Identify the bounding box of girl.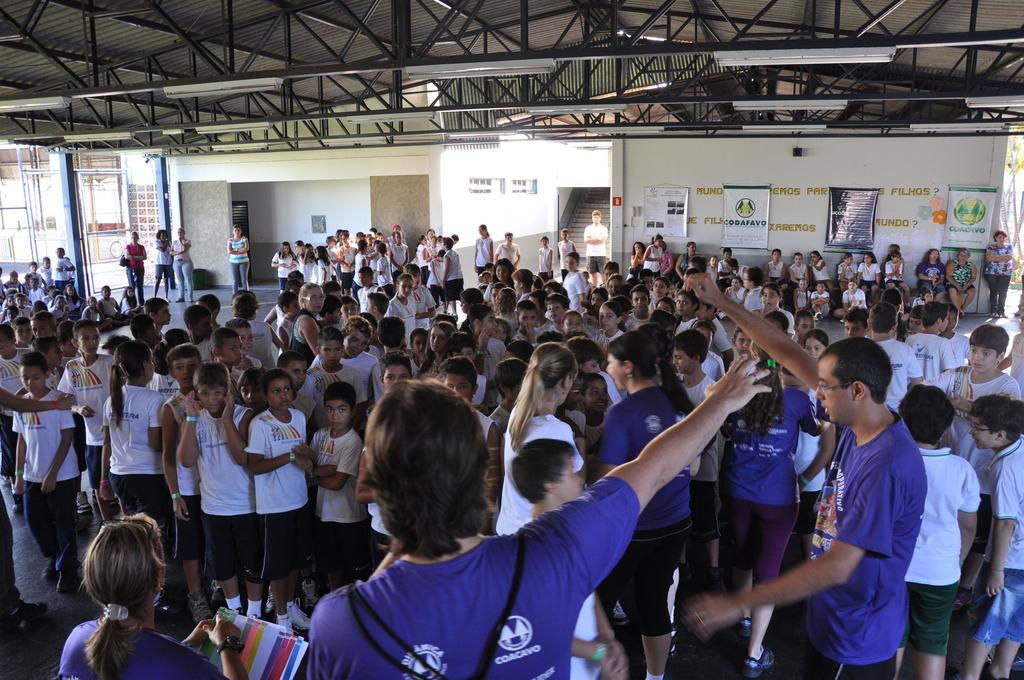
bbox=(100, 340, 170, 614).
